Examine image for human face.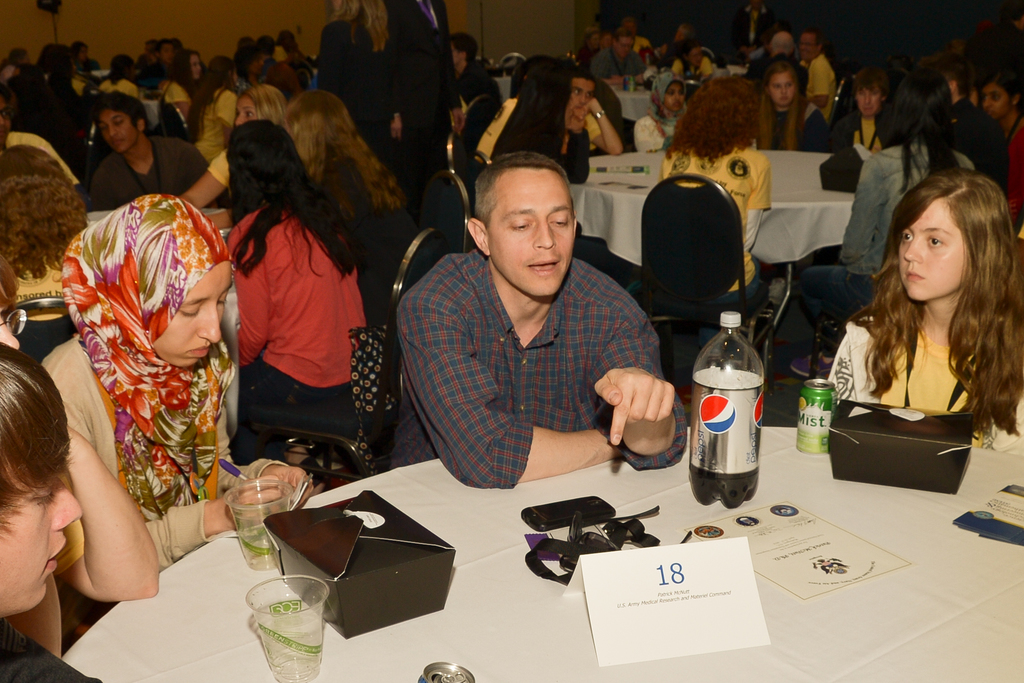
Examination result: box(483, 163, 575, 298).
